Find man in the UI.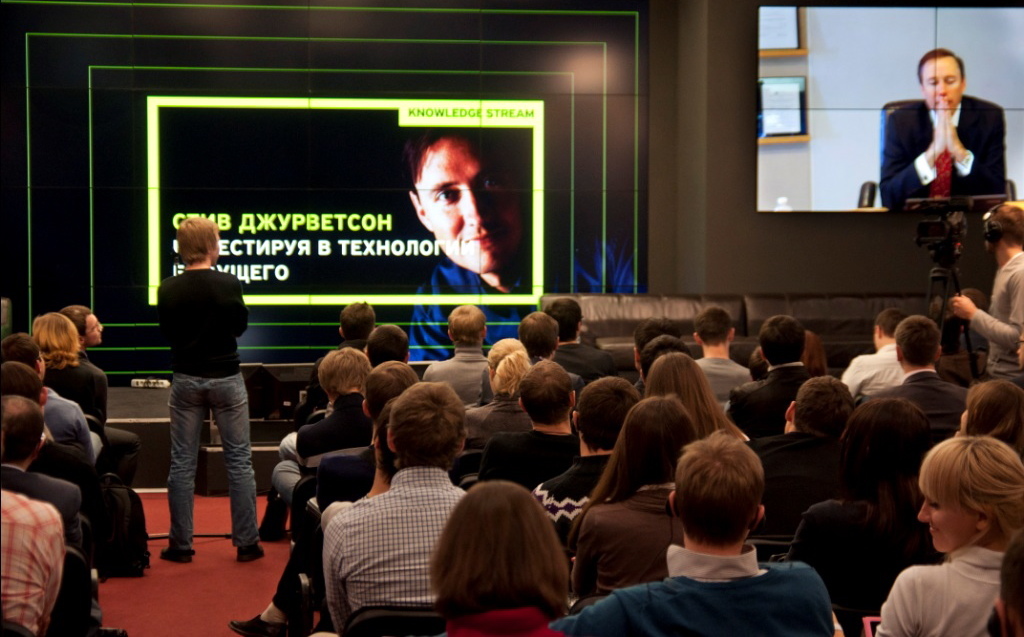
UI element at BBox(873, 47, 1009, 205).
